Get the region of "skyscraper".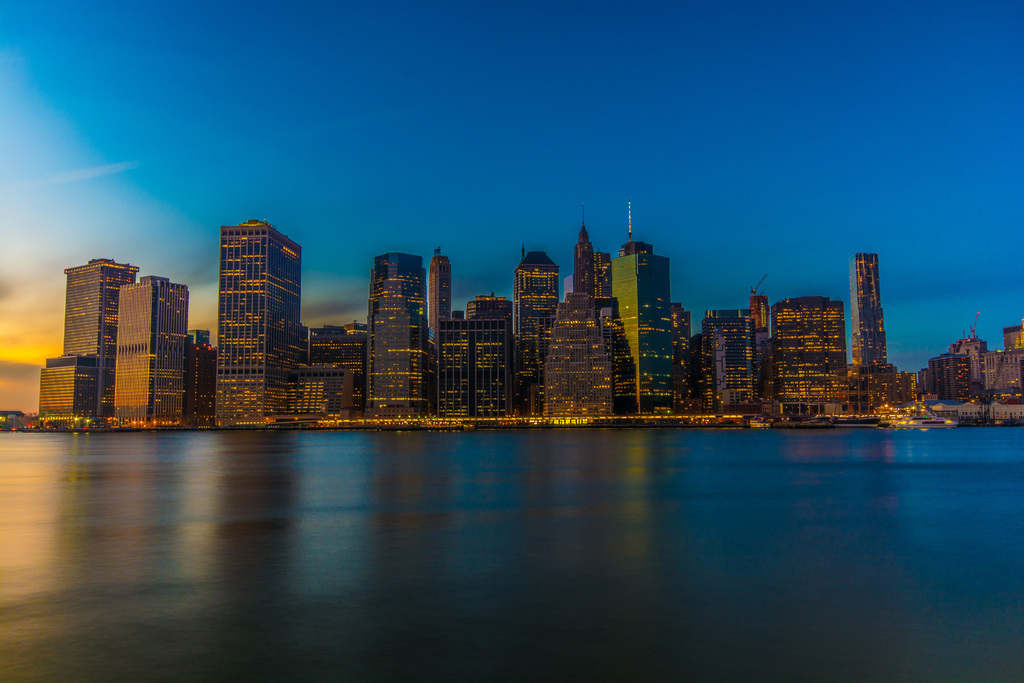
crop(433, 302, 508, 413).
